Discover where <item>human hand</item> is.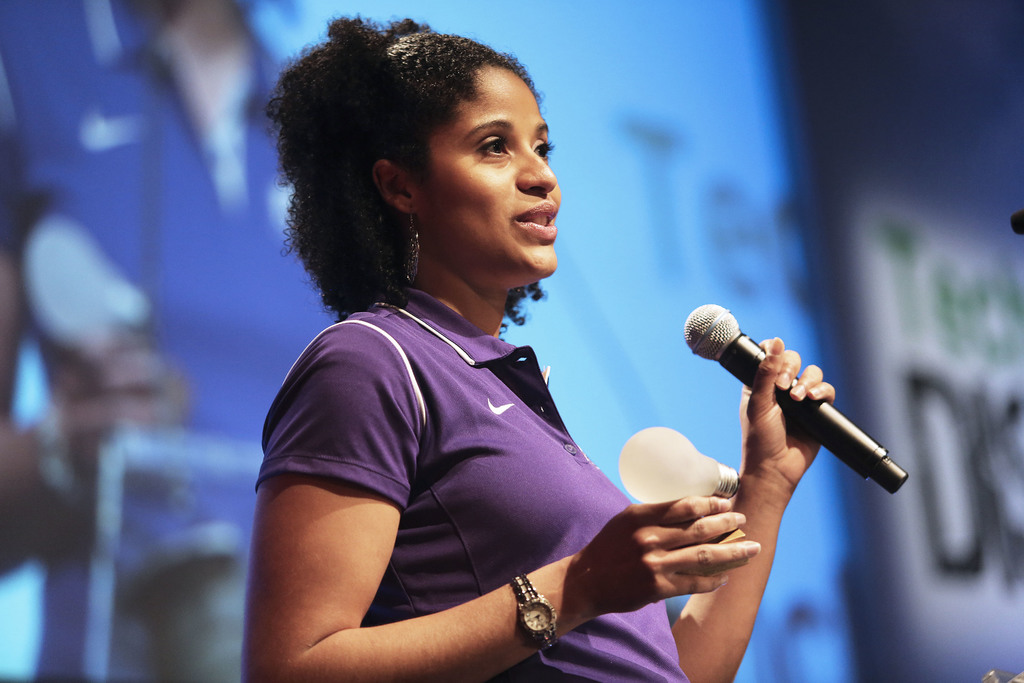
Discovered at (x1=739, y1=334, x2=836, y2=502).
